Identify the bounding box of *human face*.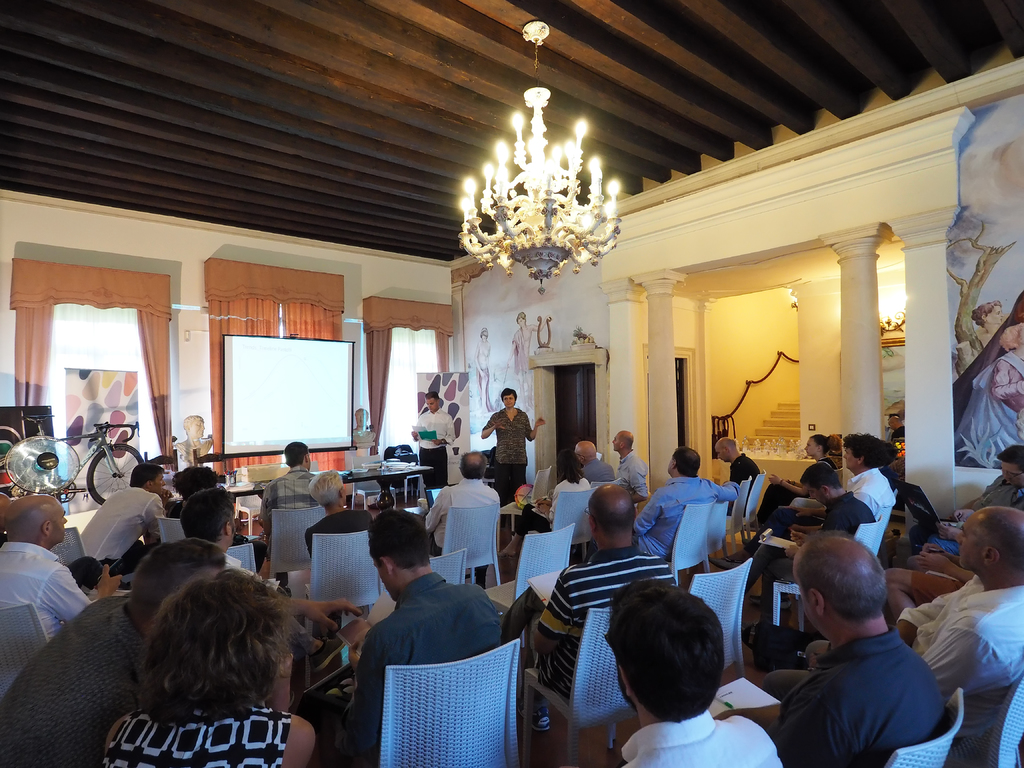
x1=612, y1=433, x2=621, y2=452.
